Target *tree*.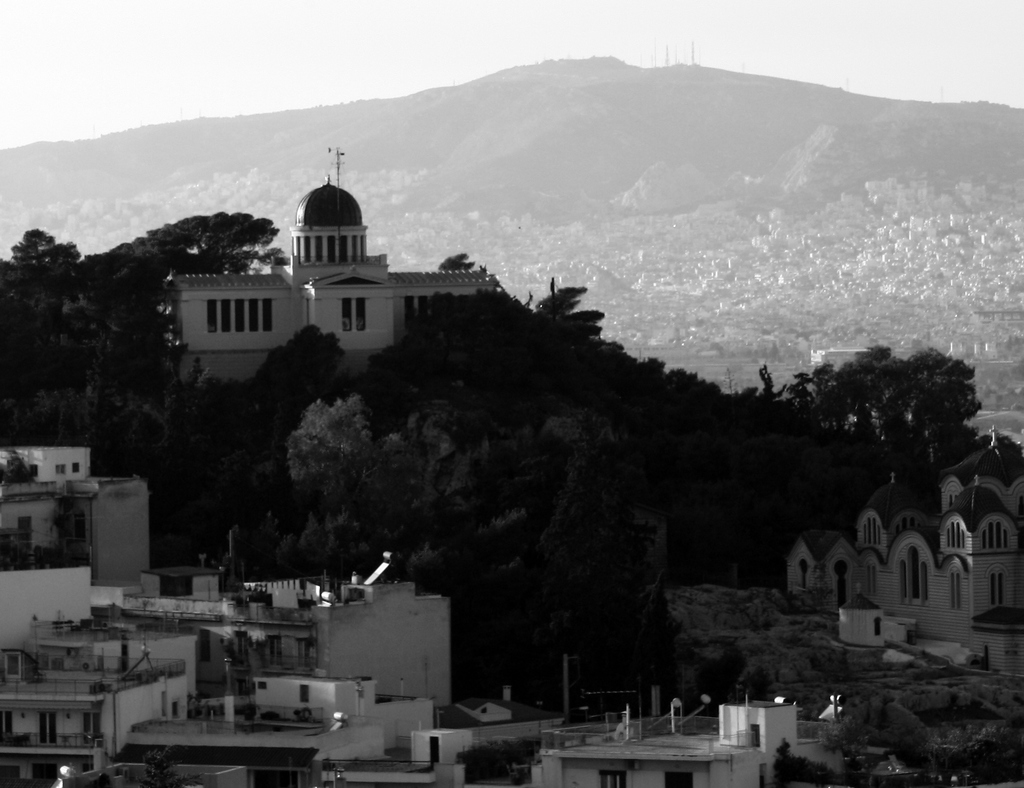
Target region: x1=782, y1=326, x2=993, y2=489.
